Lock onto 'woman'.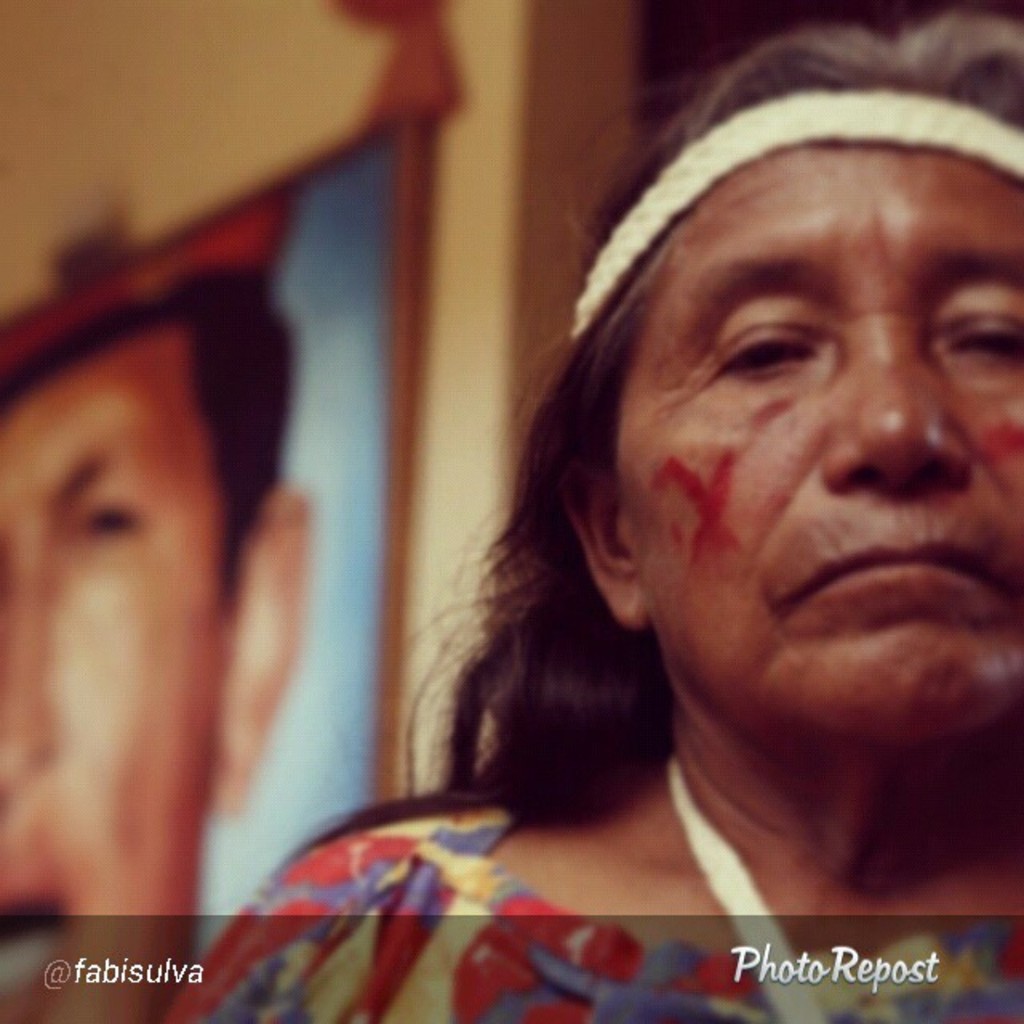
Locked: <region>160, 10, 1022, 1022</region>.
